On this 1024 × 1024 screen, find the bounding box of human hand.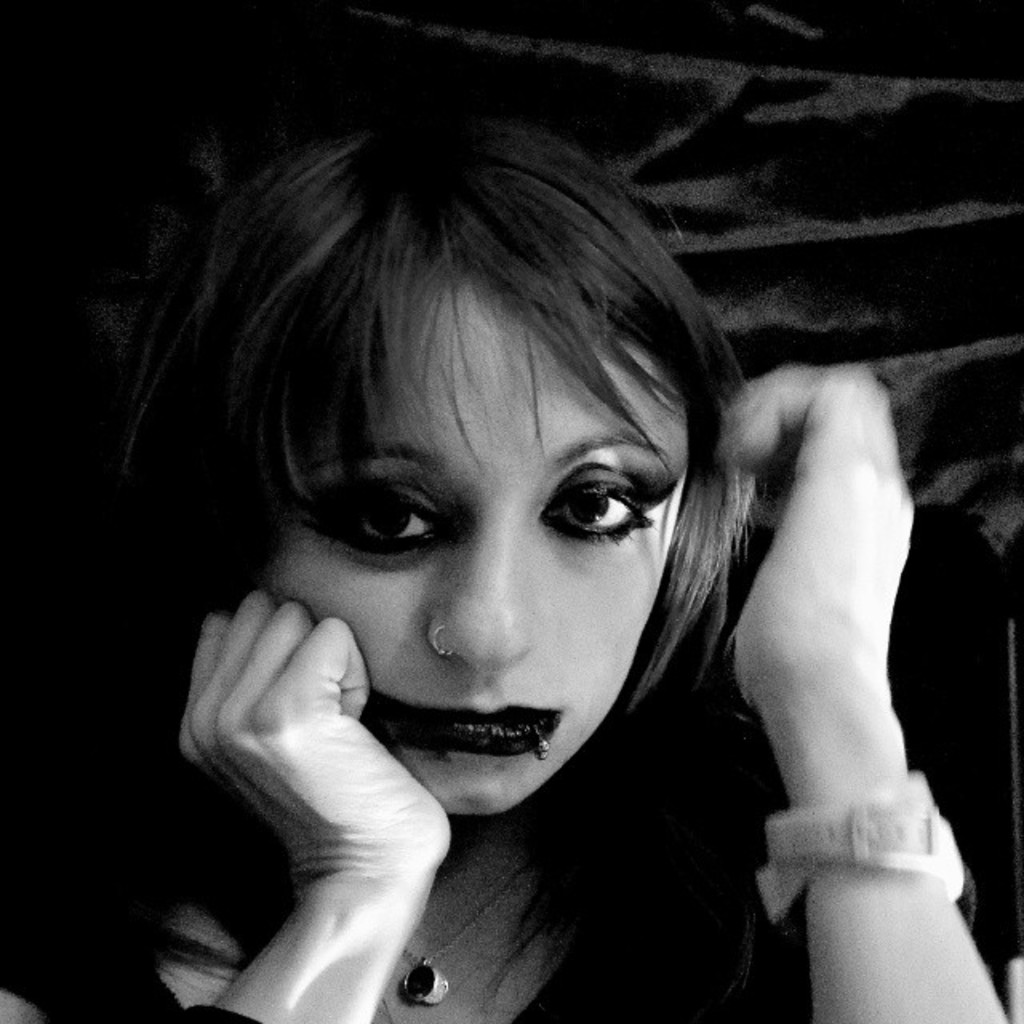
Bounding box: x1=178 y1=570 x2=445 y2=904.
